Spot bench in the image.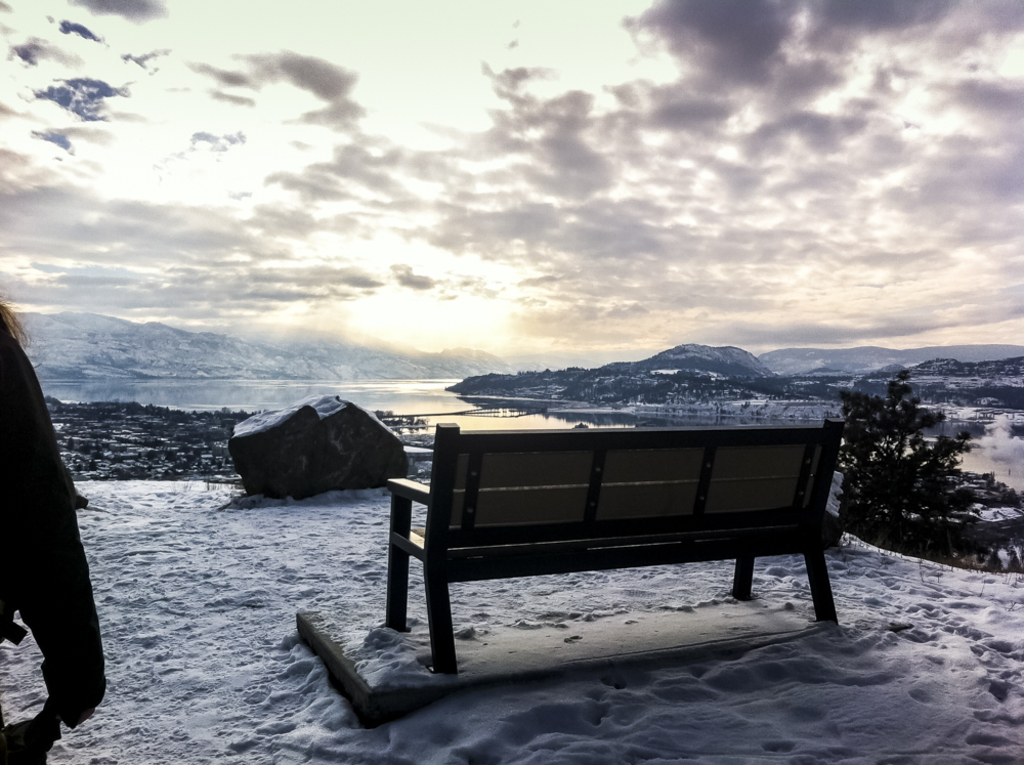
bench found at box=[346, 401, 872, 693].
